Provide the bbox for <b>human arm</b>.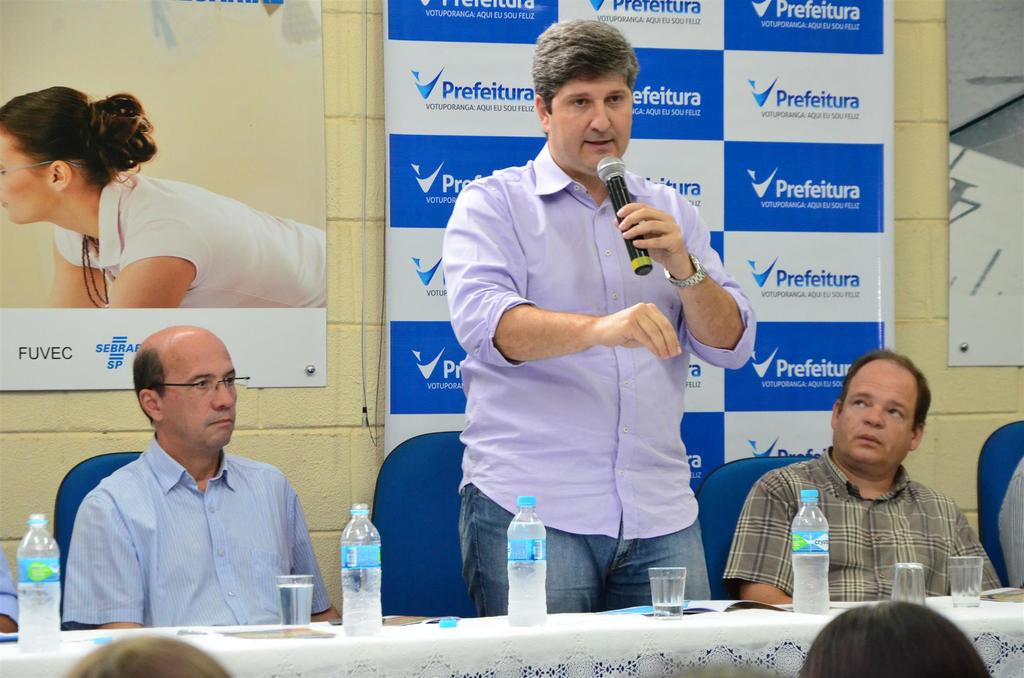
{"left": 610, "top": 183, "right": 758, "bottom": 371}.
